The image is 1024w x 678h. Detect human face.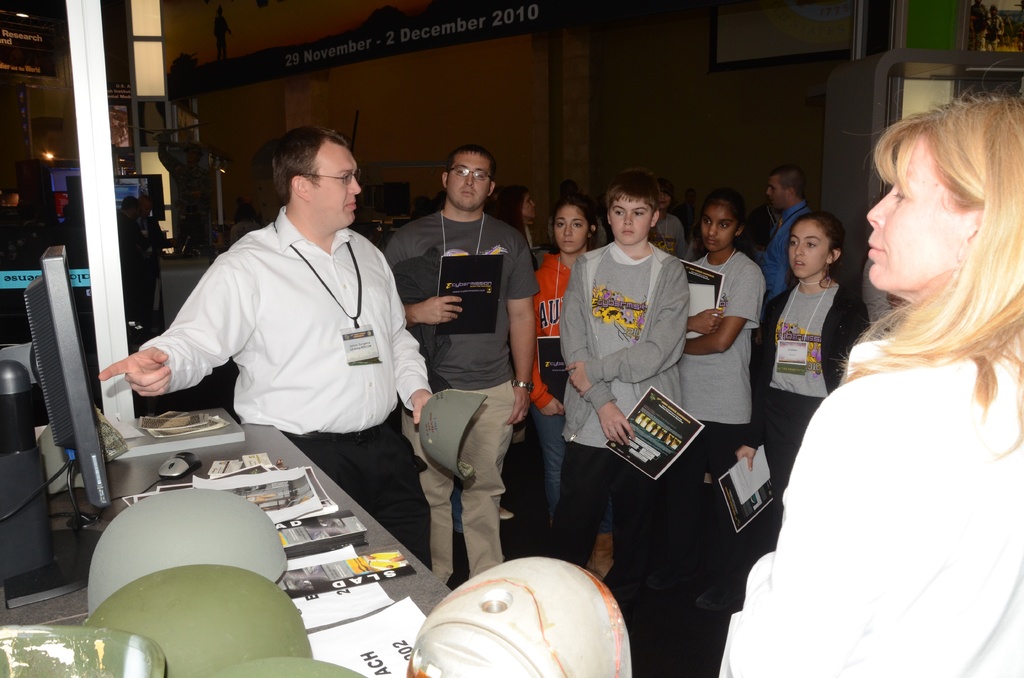
Detection: [x1=556, y1=206, x2=586, y2=253].
